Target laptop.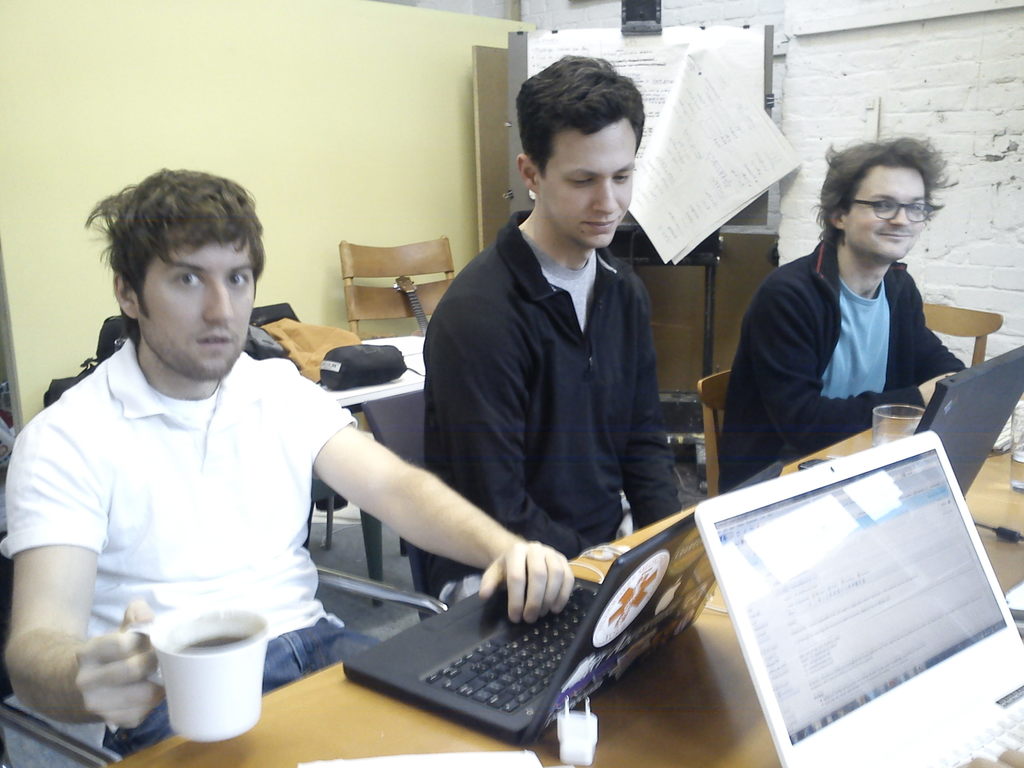
Target region: (left=912, top=347, right=1023, bottom=495).
